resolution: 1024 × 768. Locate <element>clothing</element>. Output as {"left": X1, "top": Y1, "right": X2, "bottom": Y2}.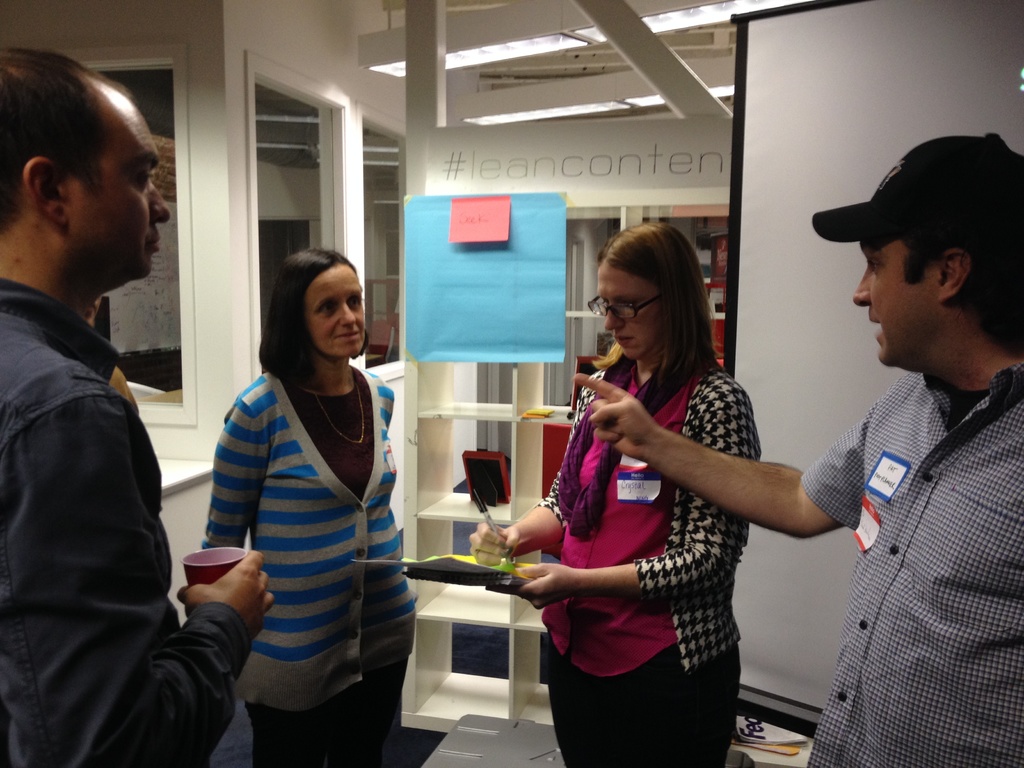
{"left": 199, "top": 307, "right": 401, "bottom": 735}.
